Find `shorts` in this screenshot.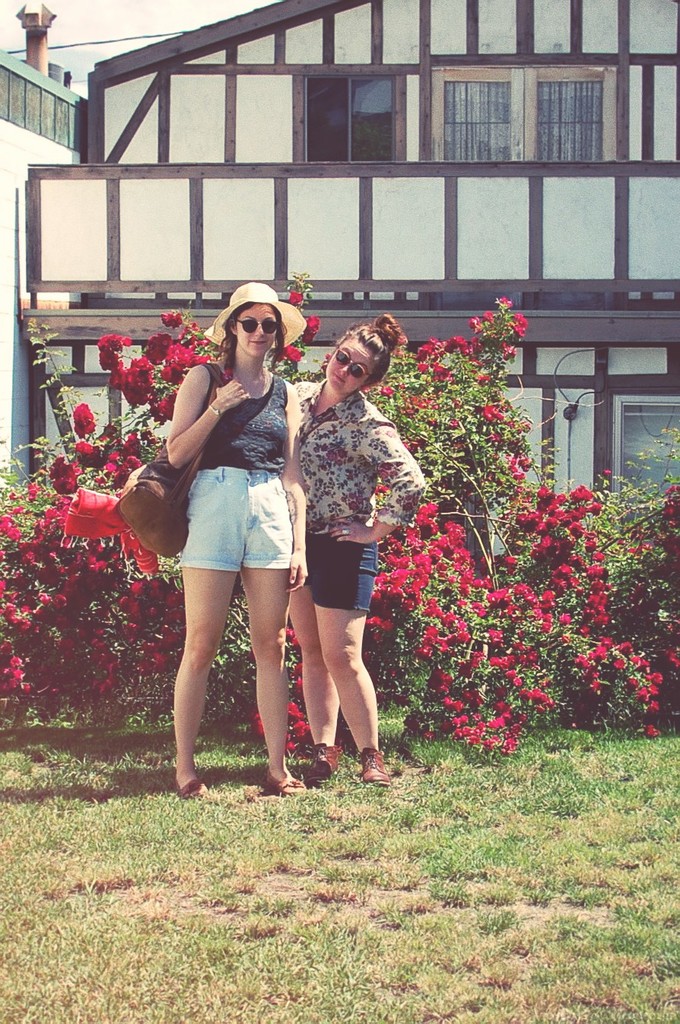
The bounding box for `shorts` is BBox(305, 543, 382, 609).
